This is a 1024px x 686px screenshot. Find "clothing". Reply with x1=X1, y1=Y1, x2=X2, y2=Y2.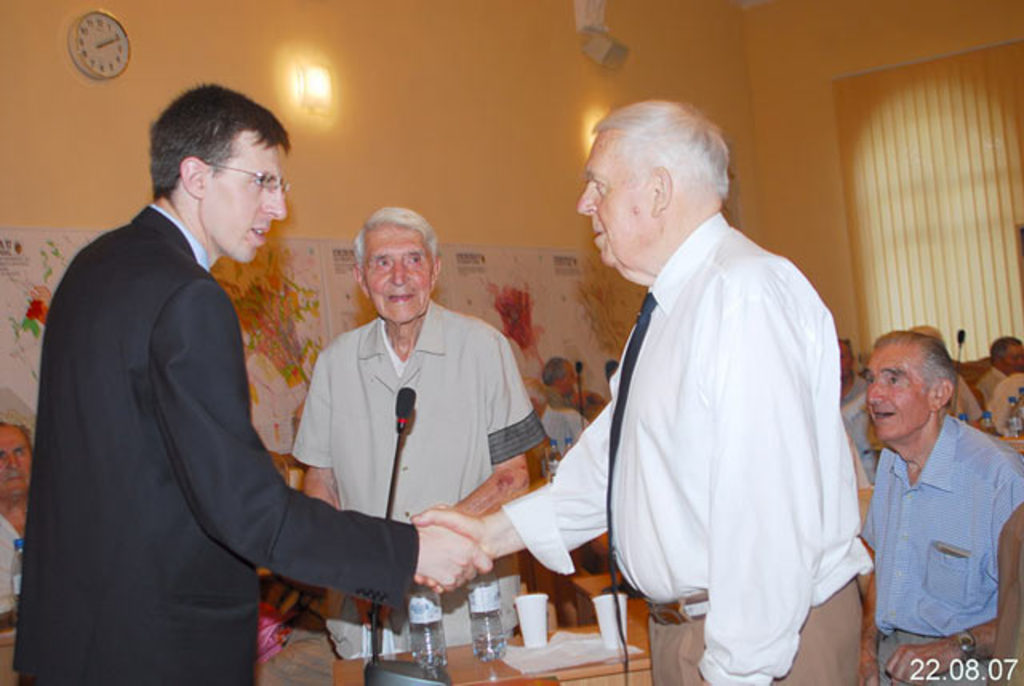
x1=843, y1=373, x2=874, y2=453.
